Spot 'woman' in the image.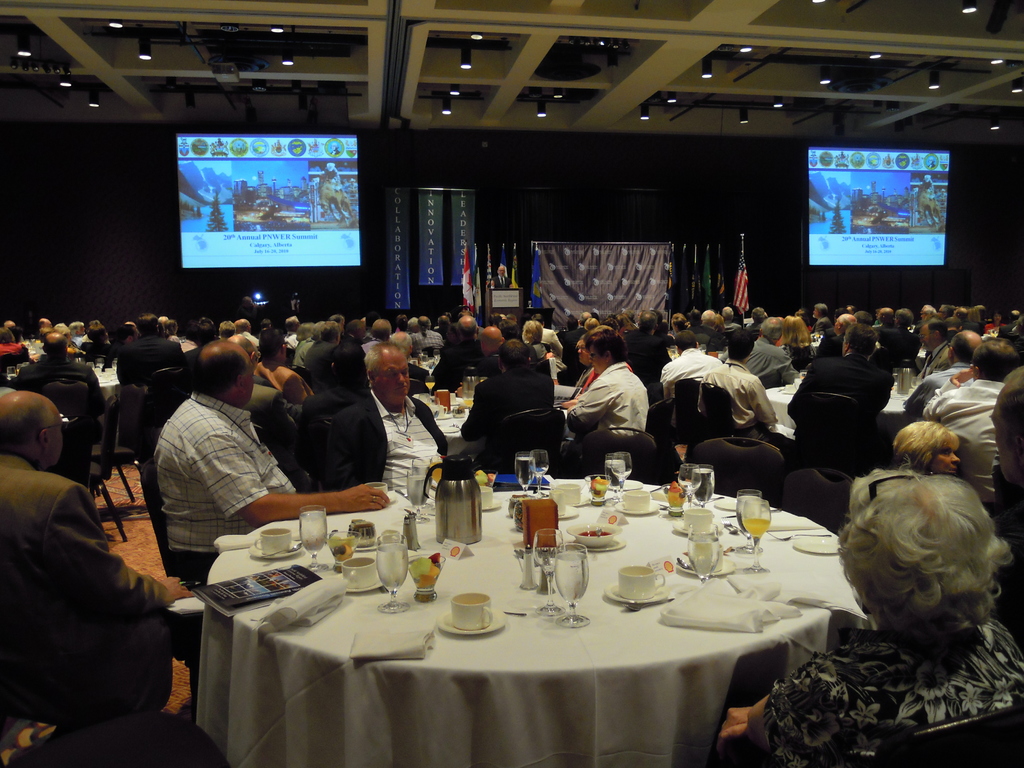
'woman' found at crop(781, 317, 821, 372).
